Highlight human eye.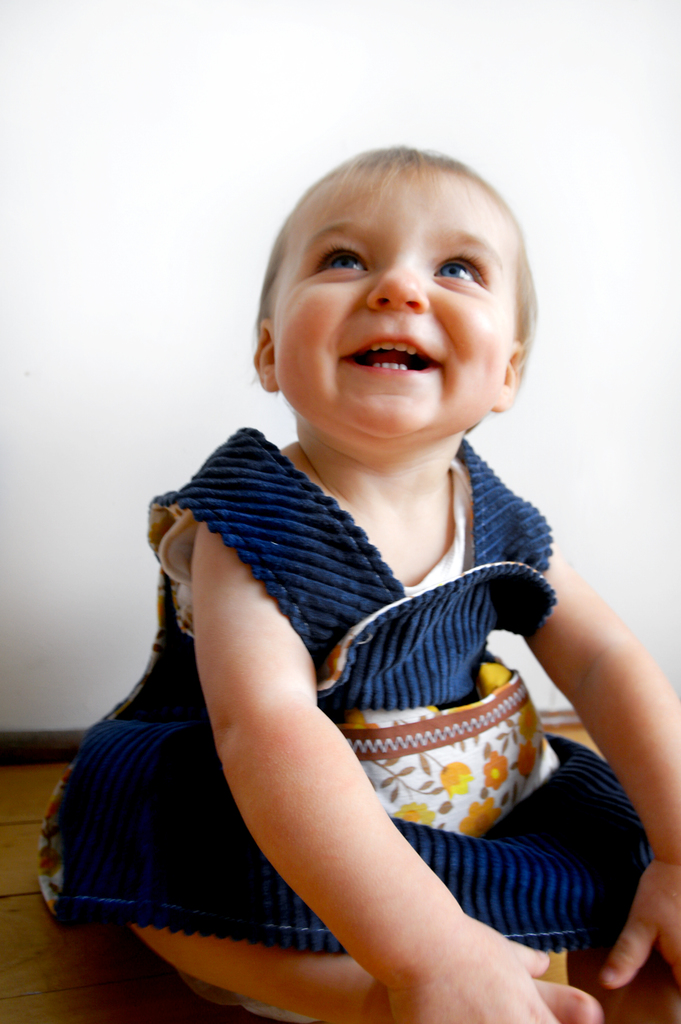
Highlighted region: box(305, 244, 372, 275).
